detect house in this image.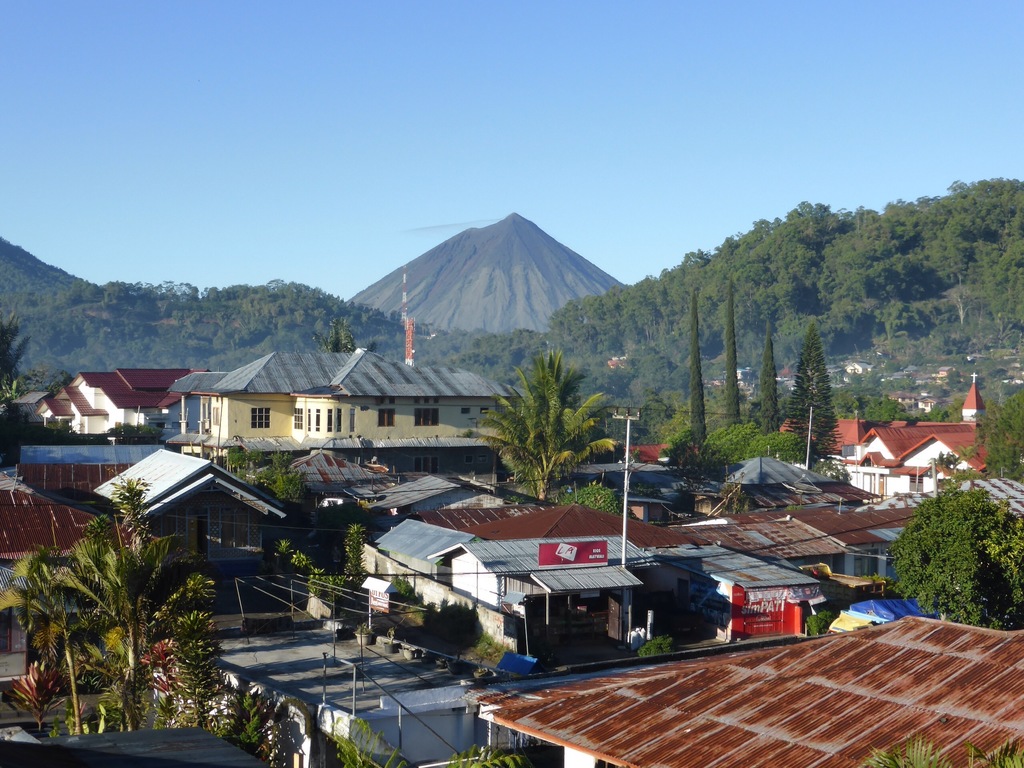
Detection: detection(844, 410, 994, 503).
